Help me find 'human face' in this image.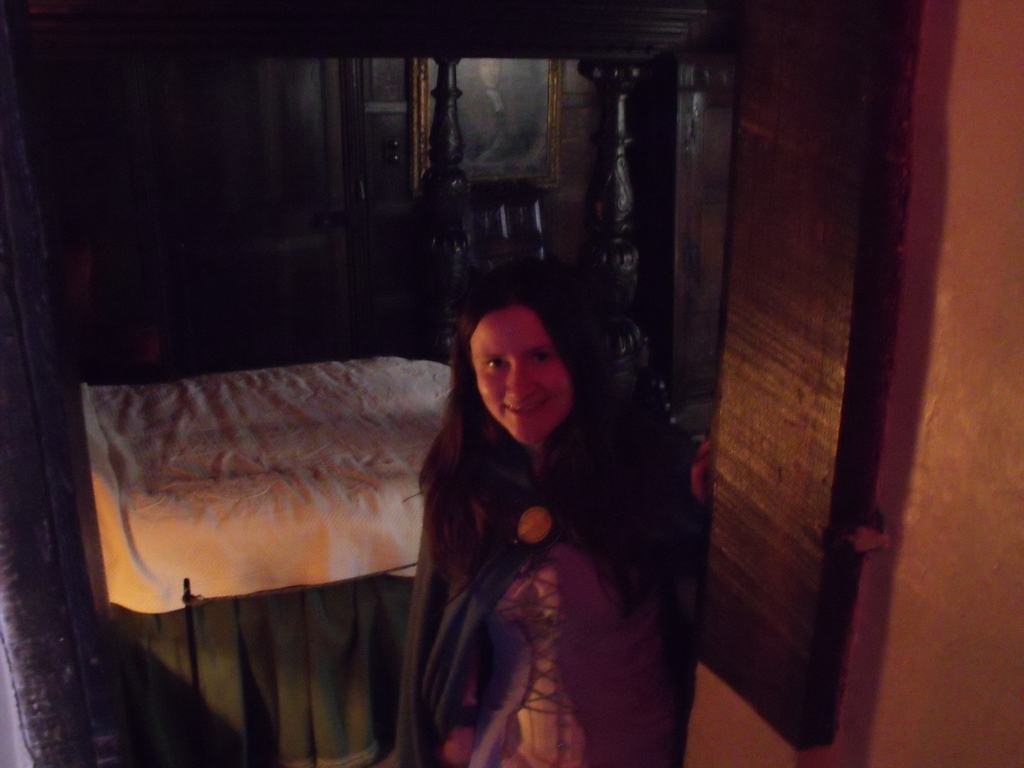
Found it: crop(467, 306, 571, 444).
